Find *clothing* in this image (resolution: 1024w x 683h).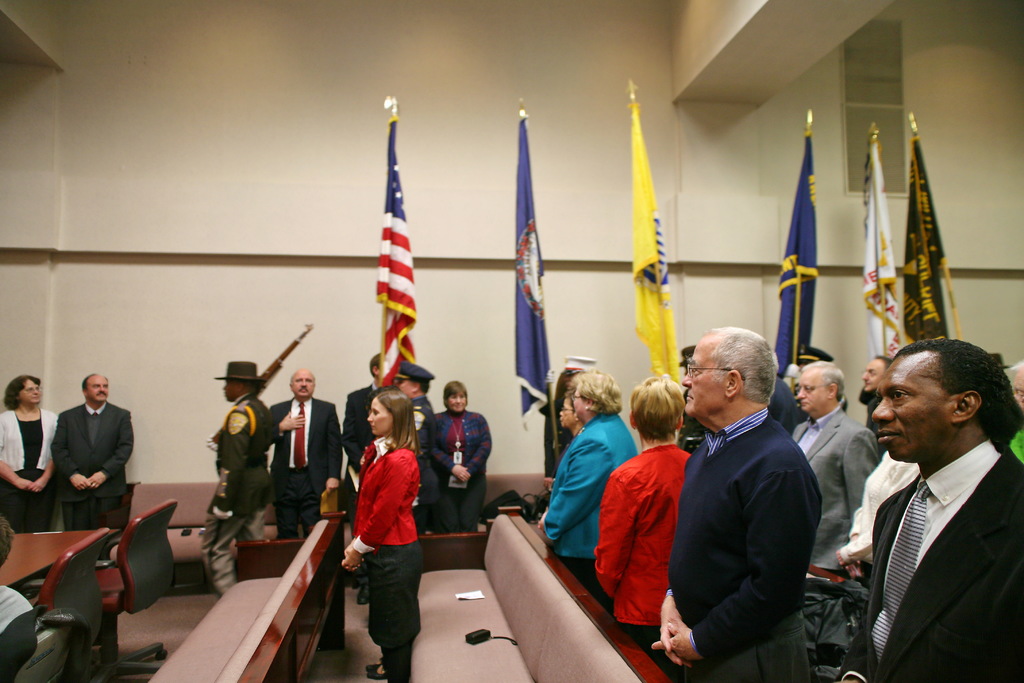
<region>198, 394, 275, 597</region>.
